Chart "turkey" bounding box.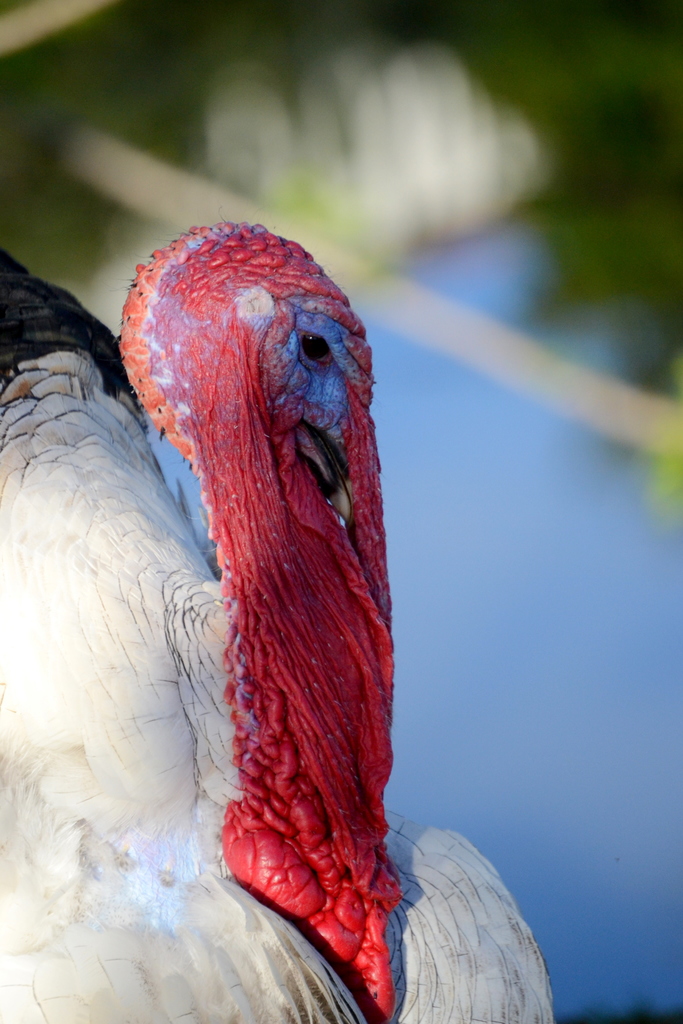
Charted: (0,214,554,1023).
